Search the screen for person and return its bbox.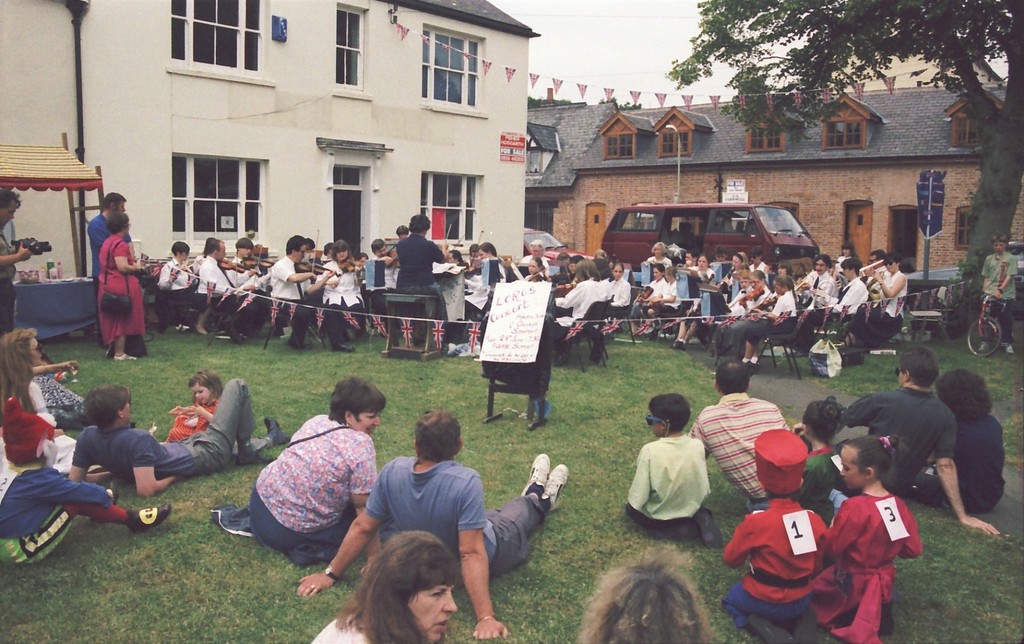
Found: l=163, t=367, r=230, b=447.
